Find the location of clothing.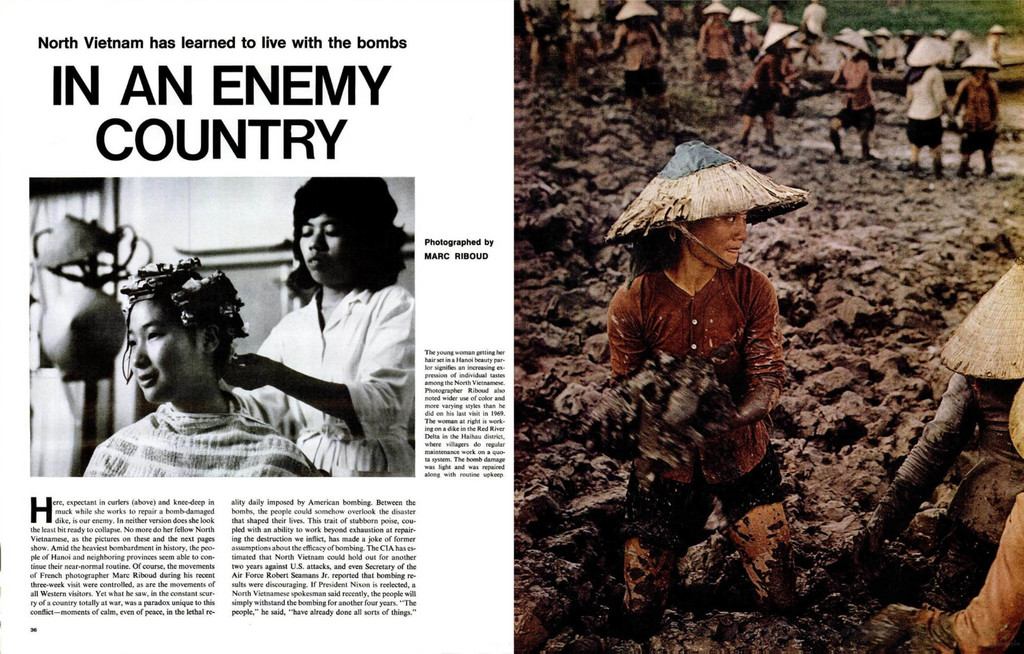
Location: 828/58/876/141.
